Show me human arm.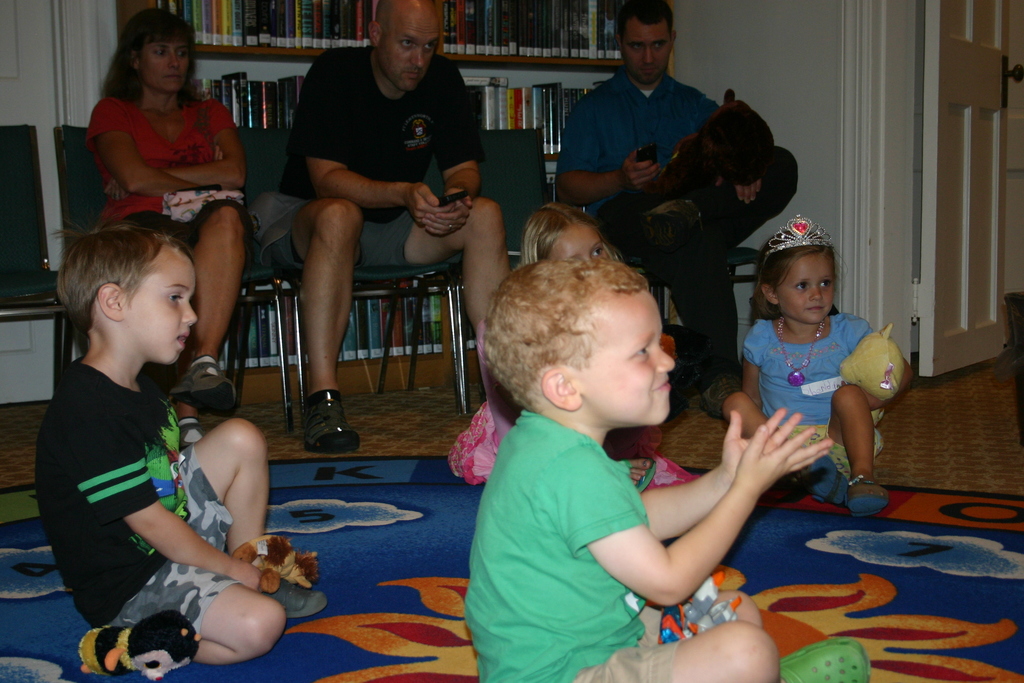
human arm is here: box(291, 65, 430, 198).
